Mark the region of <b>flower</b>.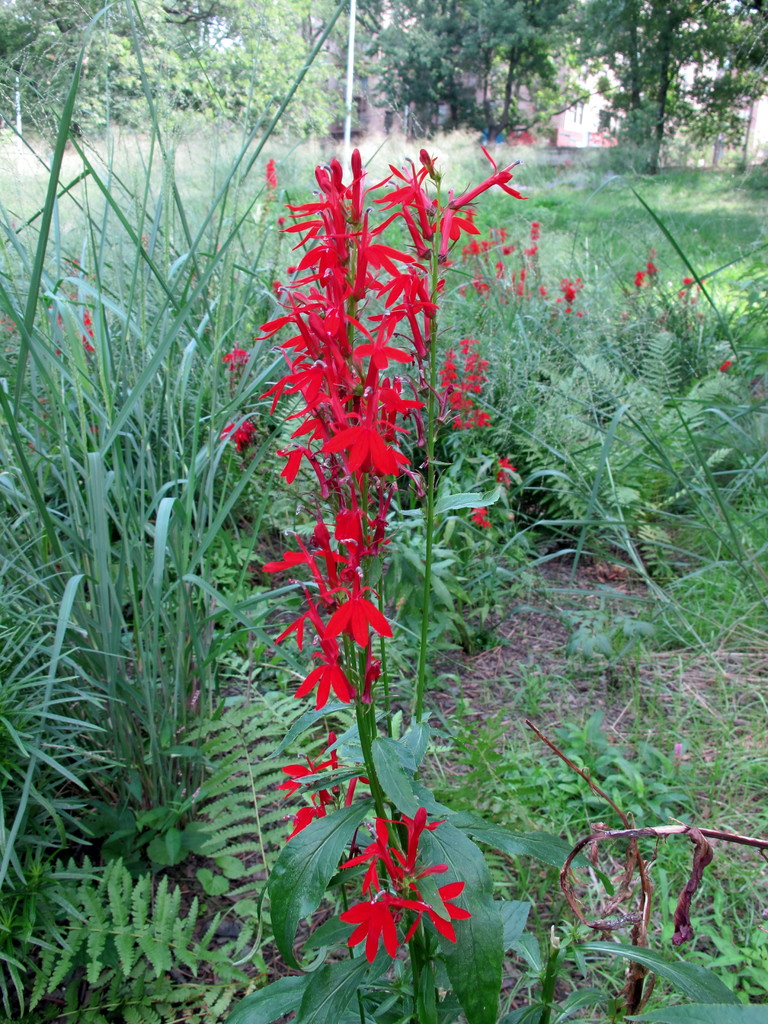
Region: pyautogui.locateOnScreen(721, 356, 730, 371).
